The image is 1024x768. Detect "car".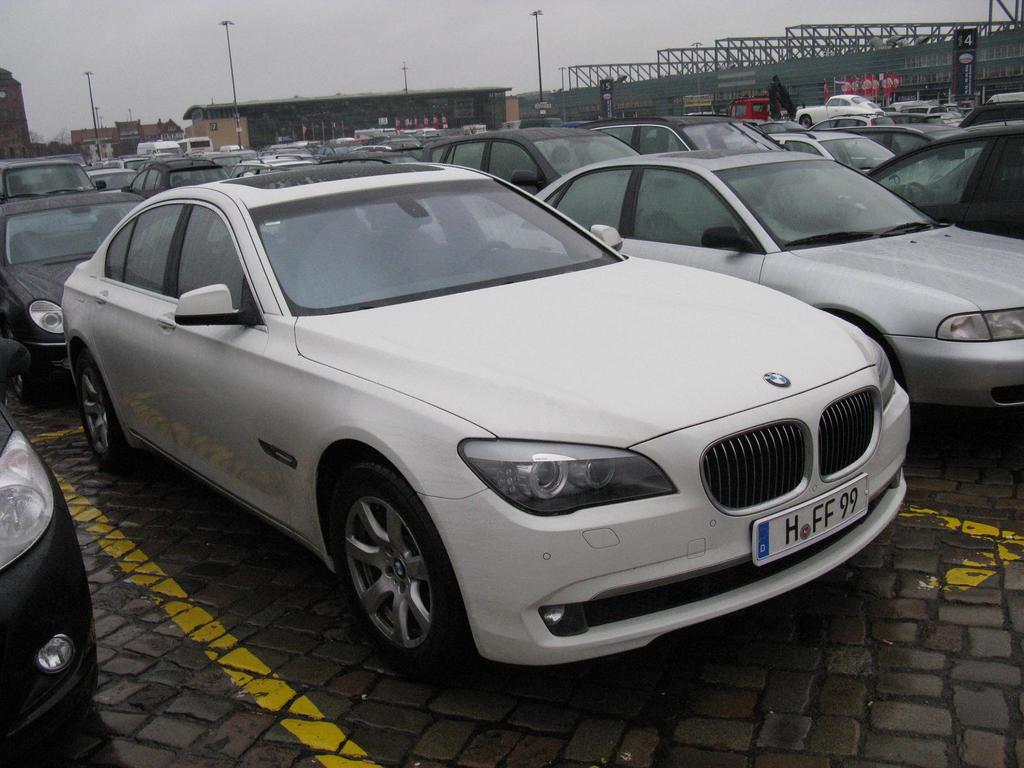
Detection: left=0, top=344, right=97, bottom=765.
